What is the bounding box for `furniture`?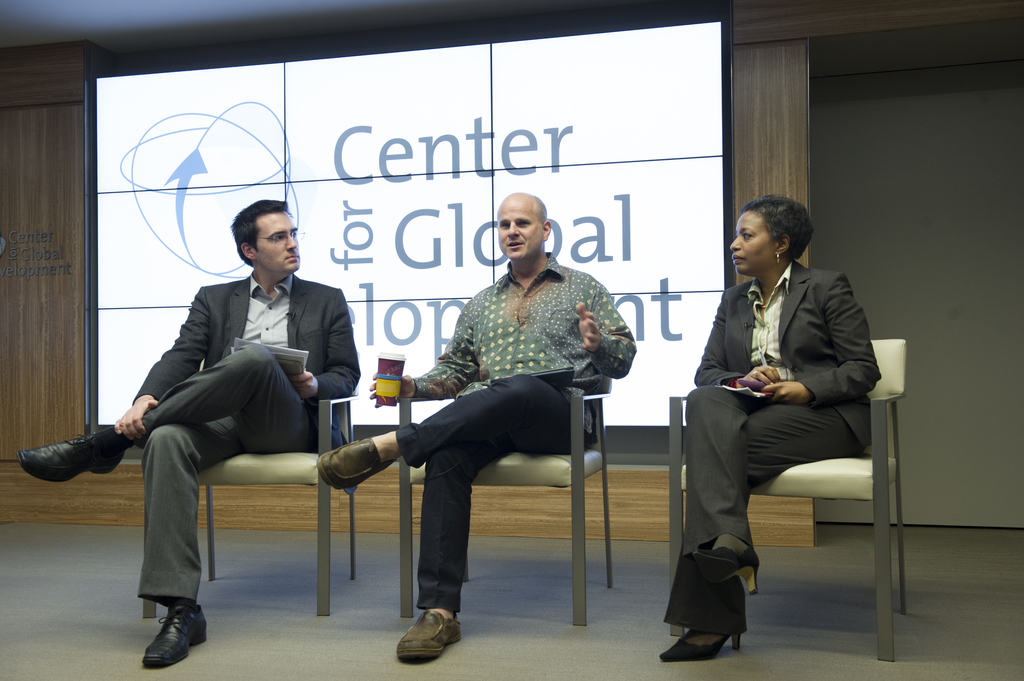
142,390,360,618.
